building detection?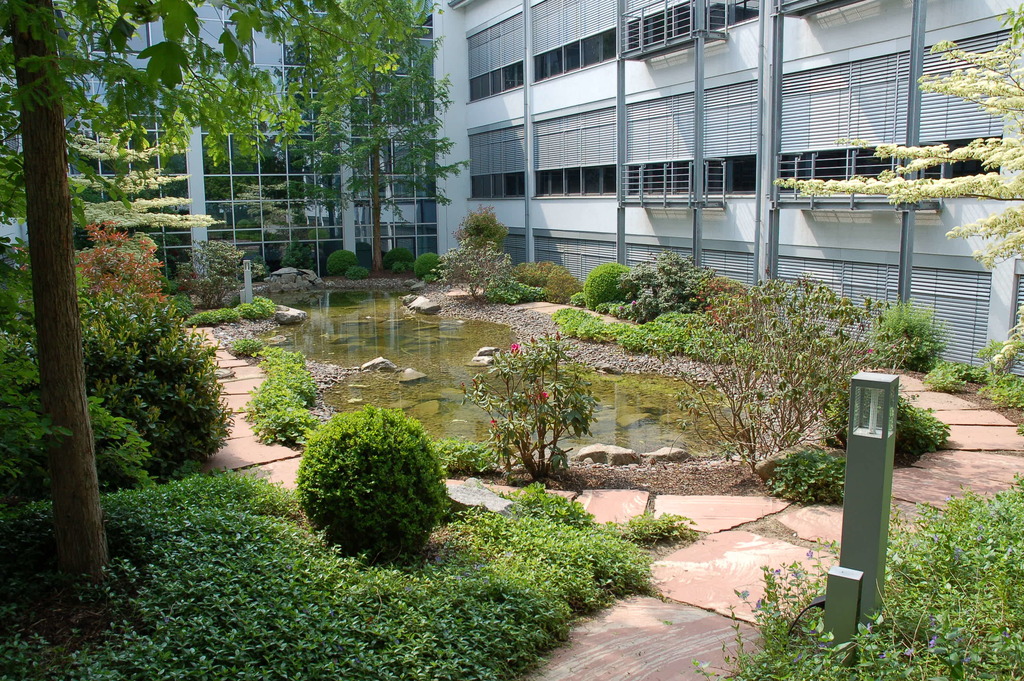
0, 0, 436, 281
